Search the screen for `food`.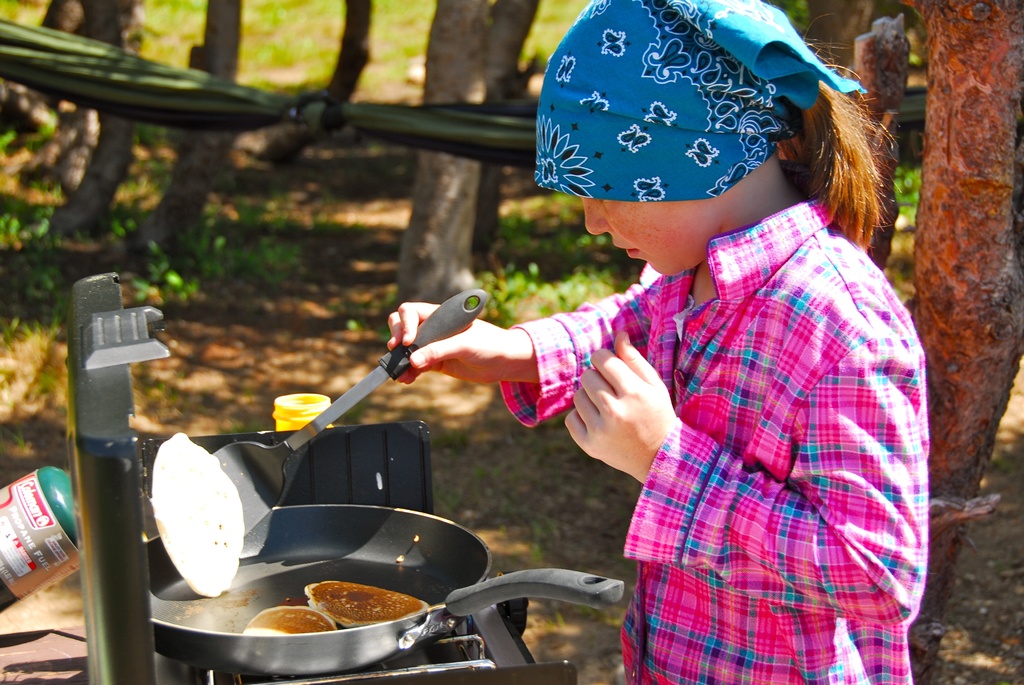
Found at {"x1": 247, "y1": 597, "x2": 347, "y2": 643}.
